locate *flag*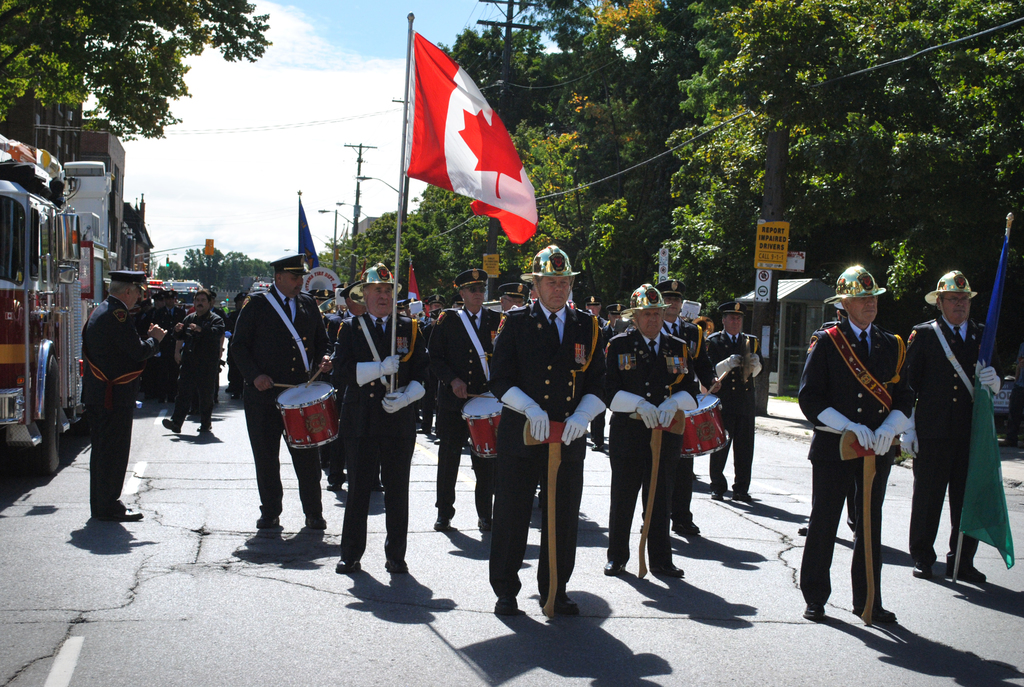
select_region(956, 223, 1021, 568)
